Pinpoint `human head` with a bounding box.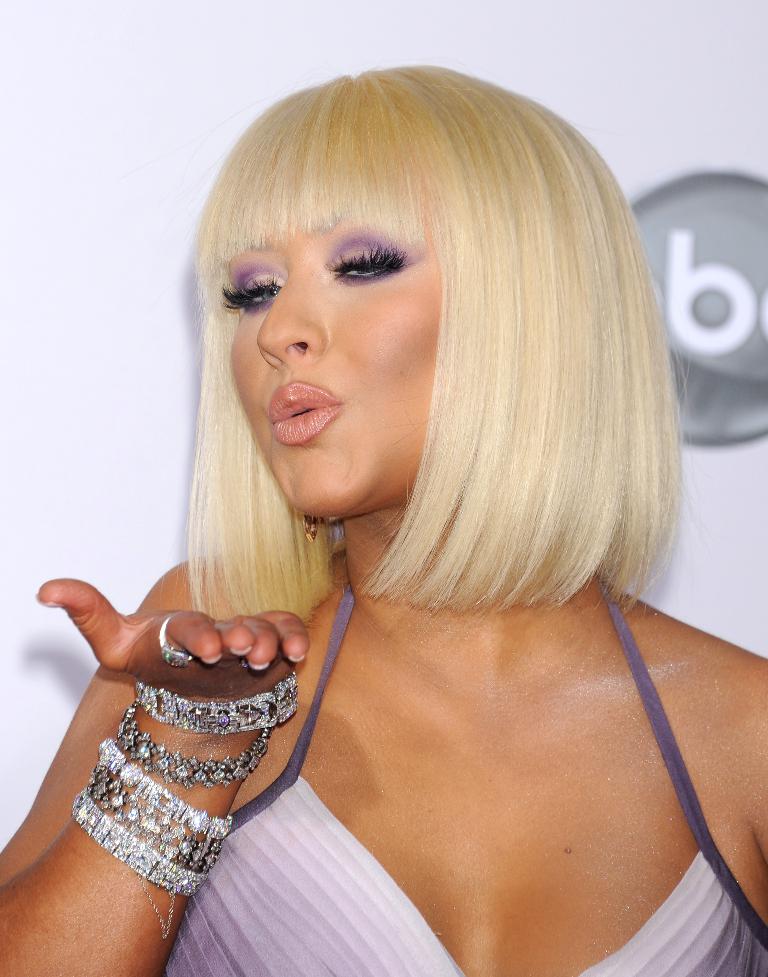
<bbox>183, 70, 684, 617</bbox>.
